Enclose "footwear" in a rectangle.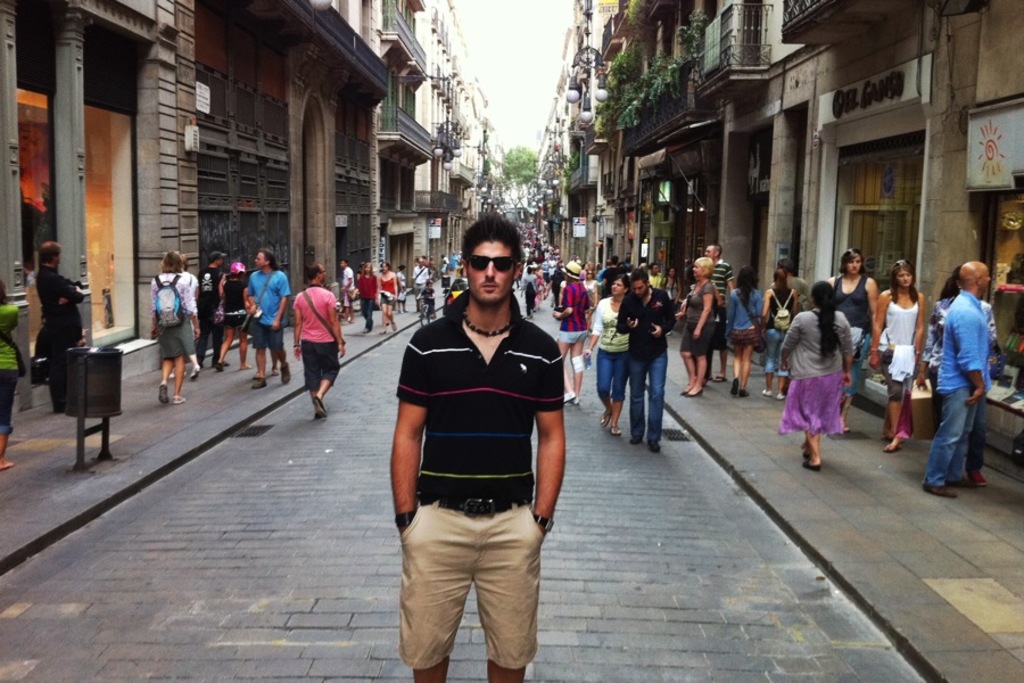
left=920, top=483, right=957, bottom=501.
